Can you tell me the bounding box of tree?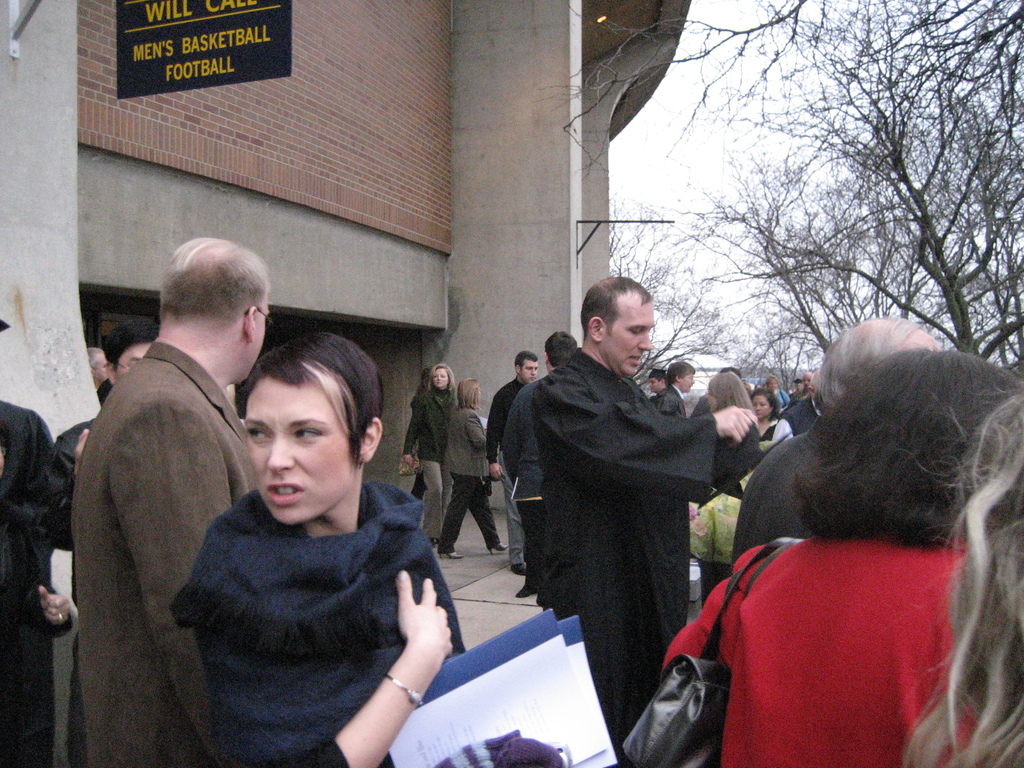
bbox=(559, 29, 1009, 391).
